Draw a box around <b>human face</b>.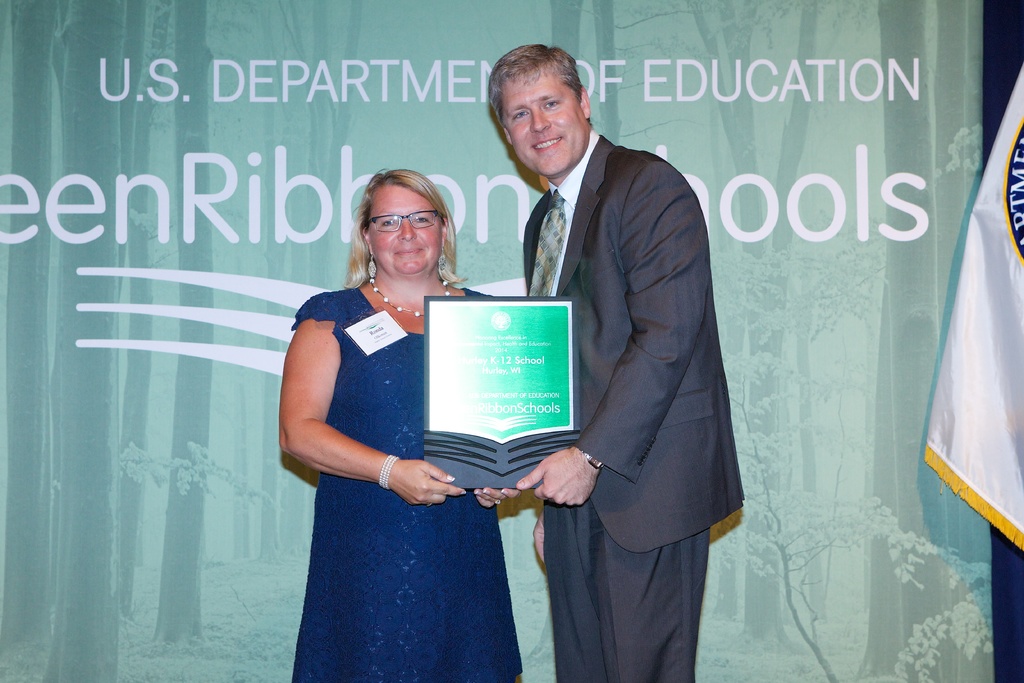
505, 73, 582, 177.
